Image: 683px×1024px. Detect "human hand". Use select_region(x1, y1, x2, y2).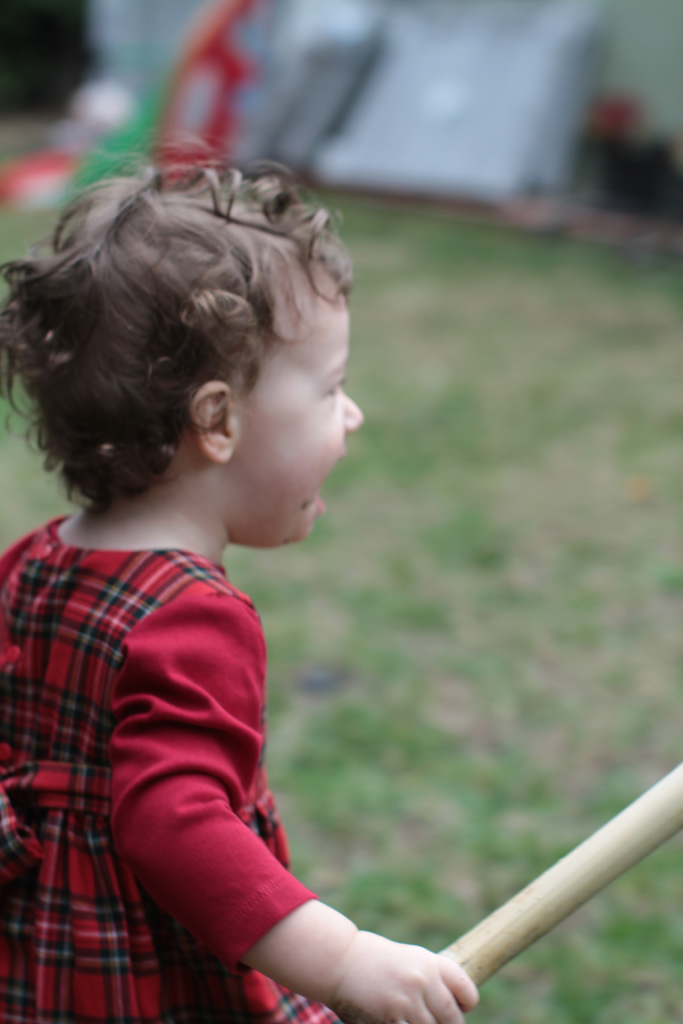
select_region(265, 916, 499, 1020).
